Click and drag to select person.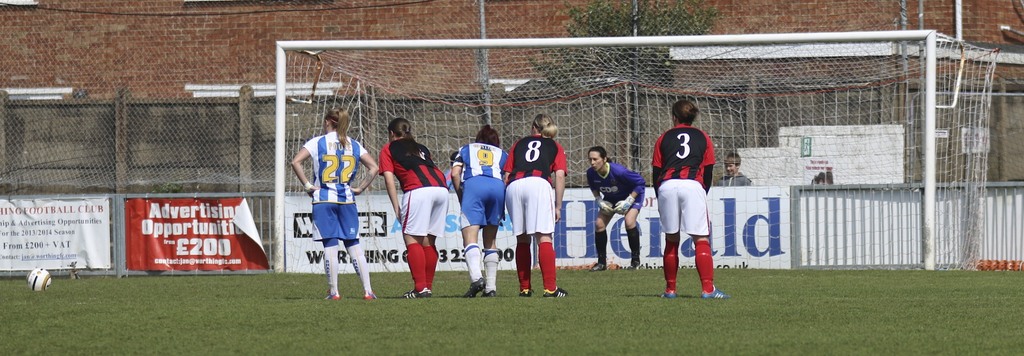
Selection: bbox=[379, 117, 450, 298].
